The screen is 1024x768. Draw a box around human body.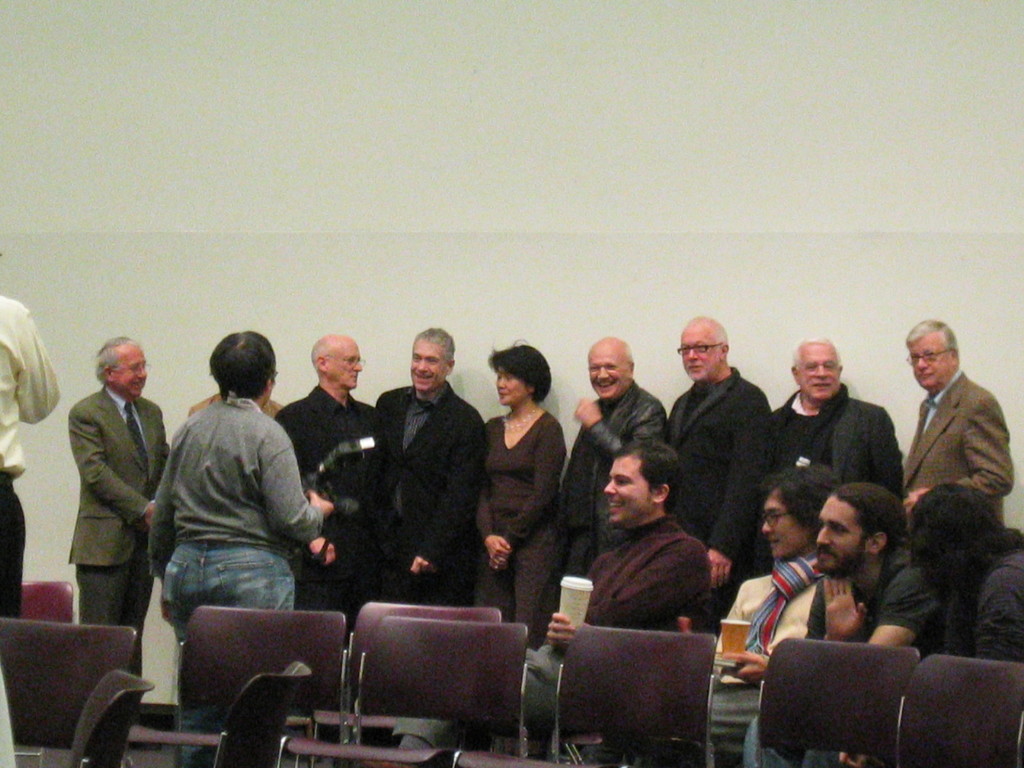
l=177, t=386, r=288, b=420.
